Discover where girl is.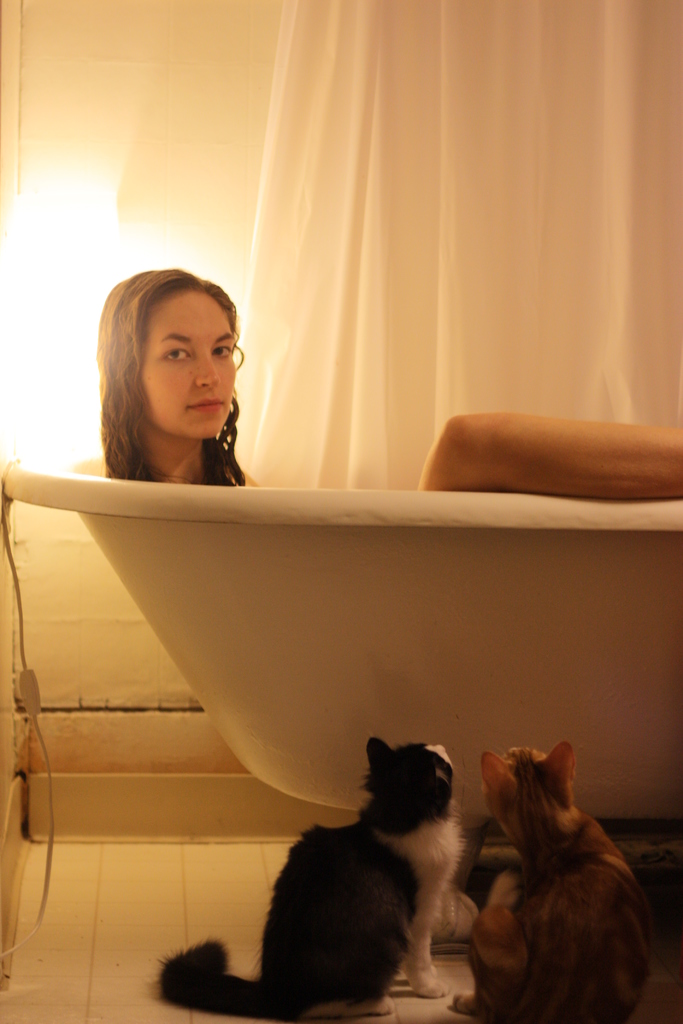
Discovered at locate(94, 270, 682, 501).
